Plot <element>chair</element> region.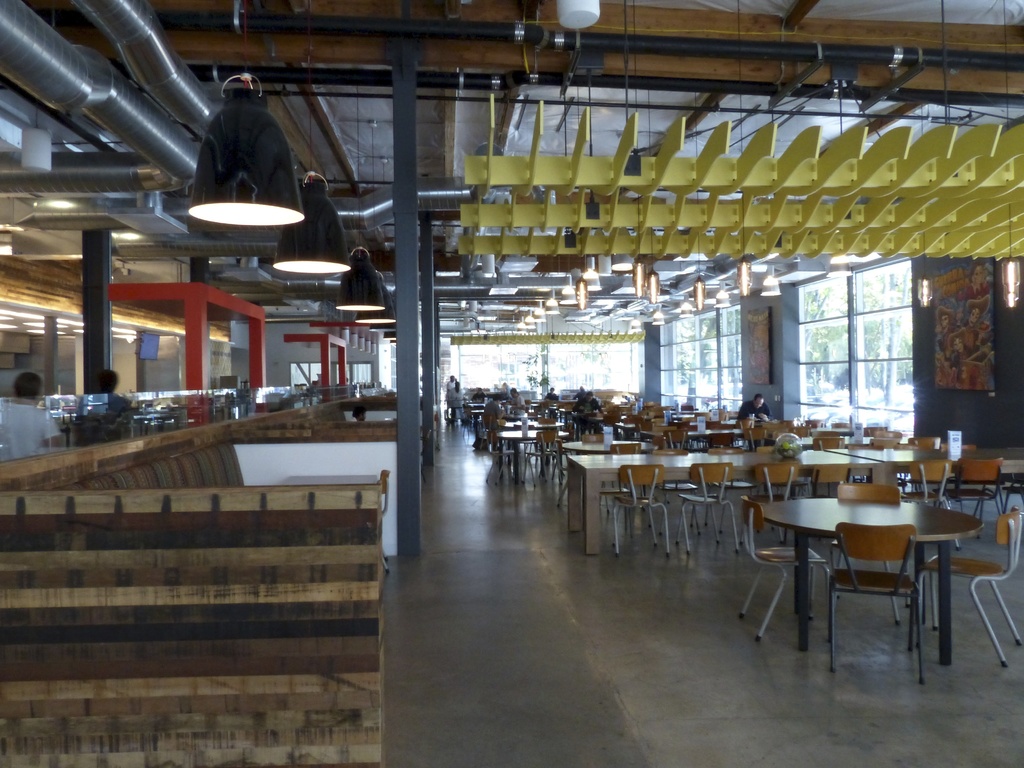
Plotted at [x1=611, y1=457, x2=676, y2=555].
